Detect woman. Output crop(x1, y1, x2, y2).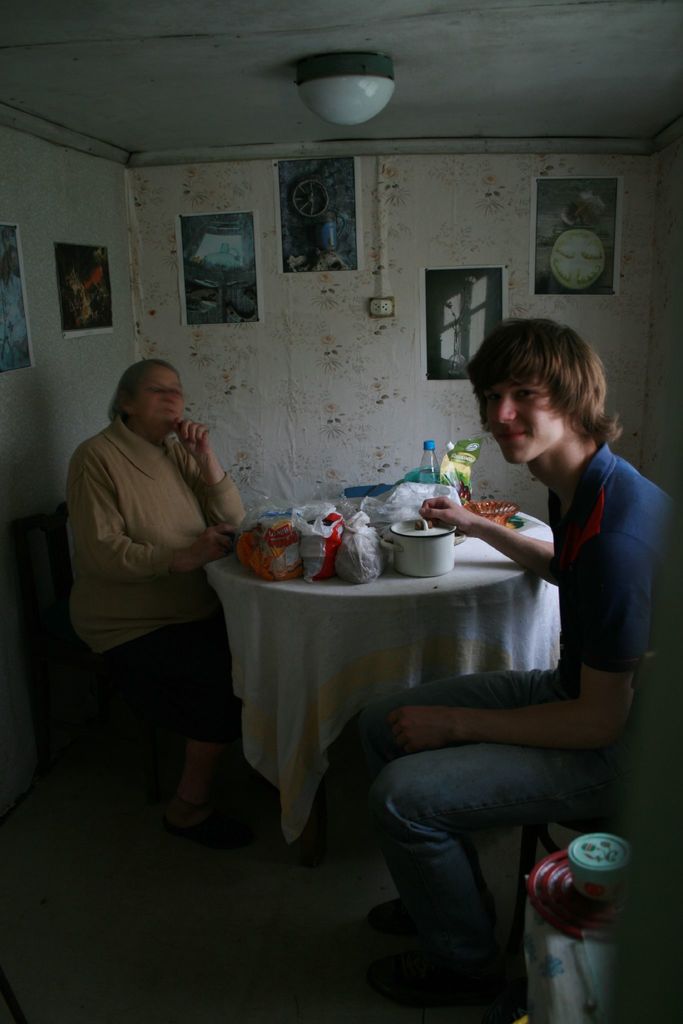
crop(63, 337, 258, 842).
